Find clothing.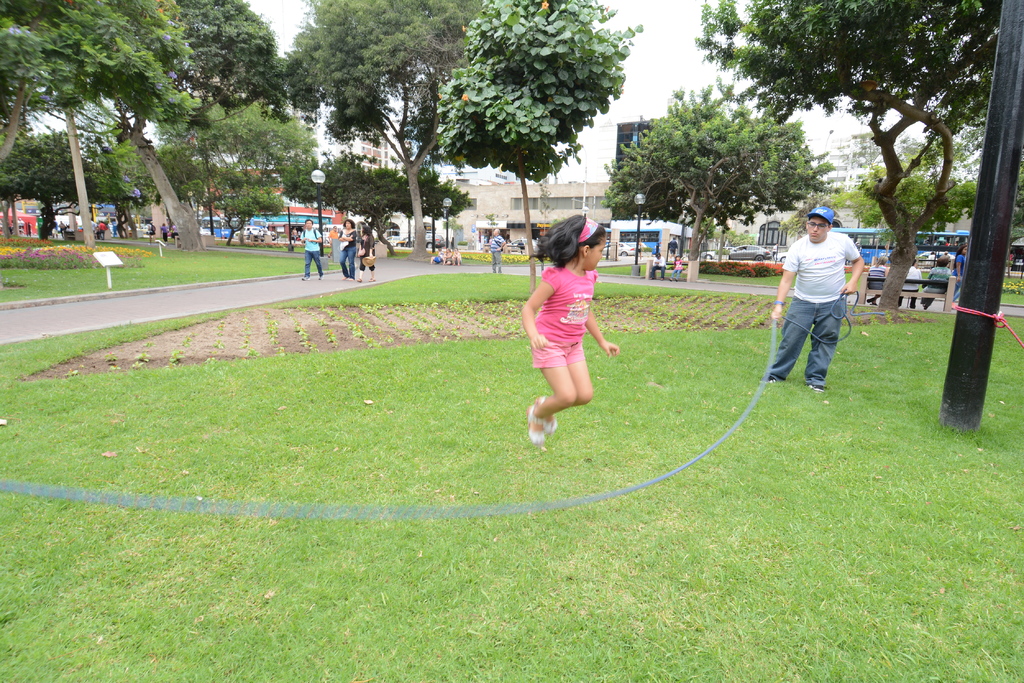
[666, 242, 685, 253].
